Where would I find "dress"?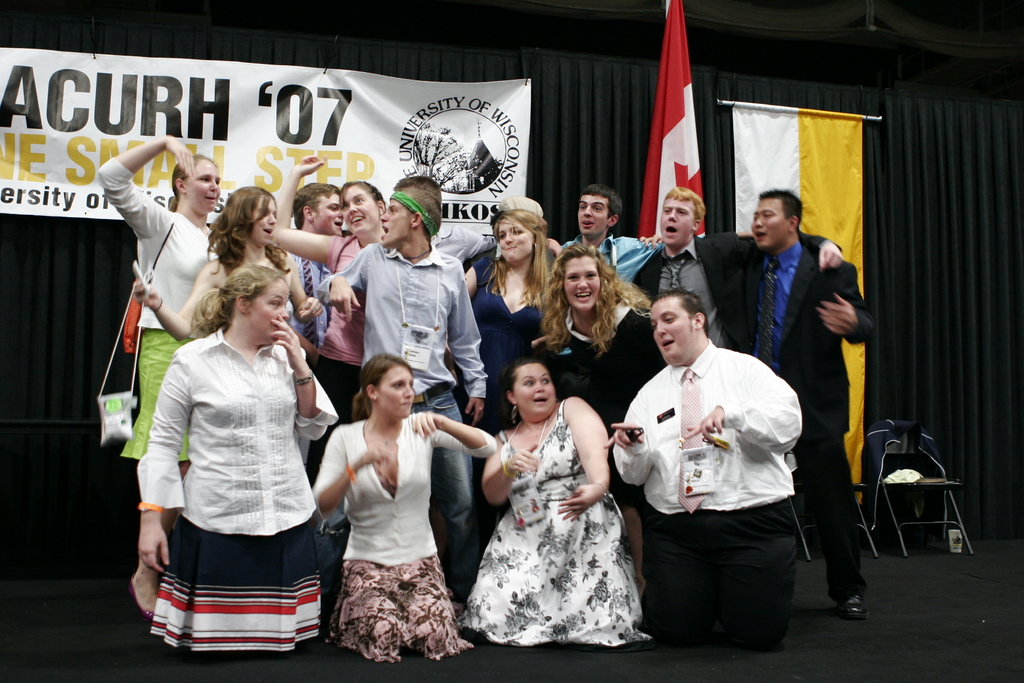
At crop(460, 392, 656, 648).
